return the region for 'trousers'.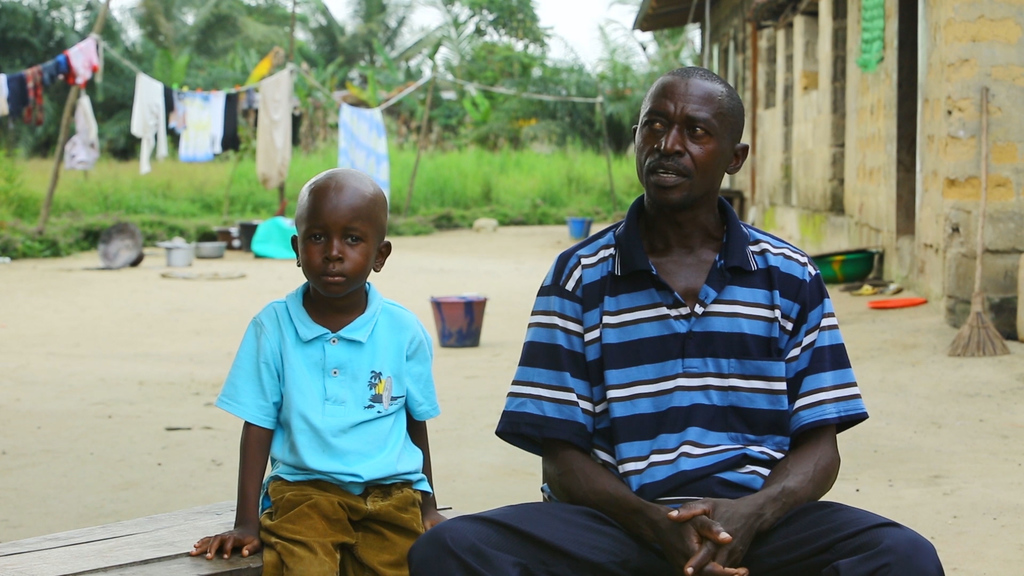
pyautogui.locateOnScreen(263, 473, 427, 575).
